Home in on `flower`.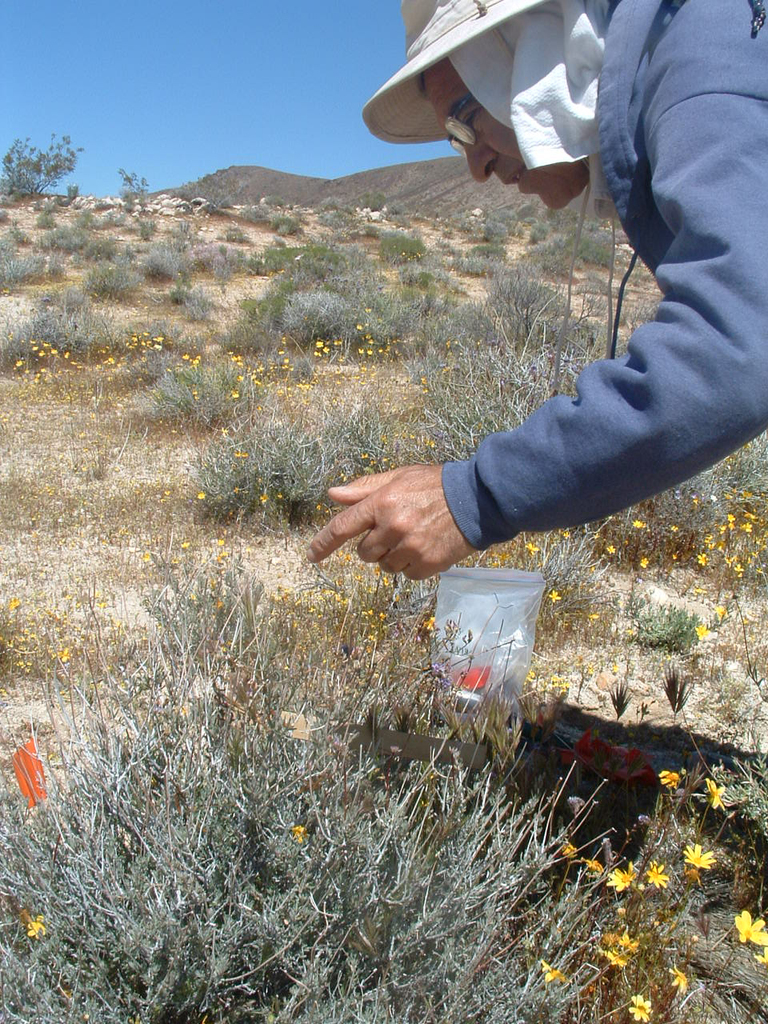
Homed in at [625,995,654,1023].
